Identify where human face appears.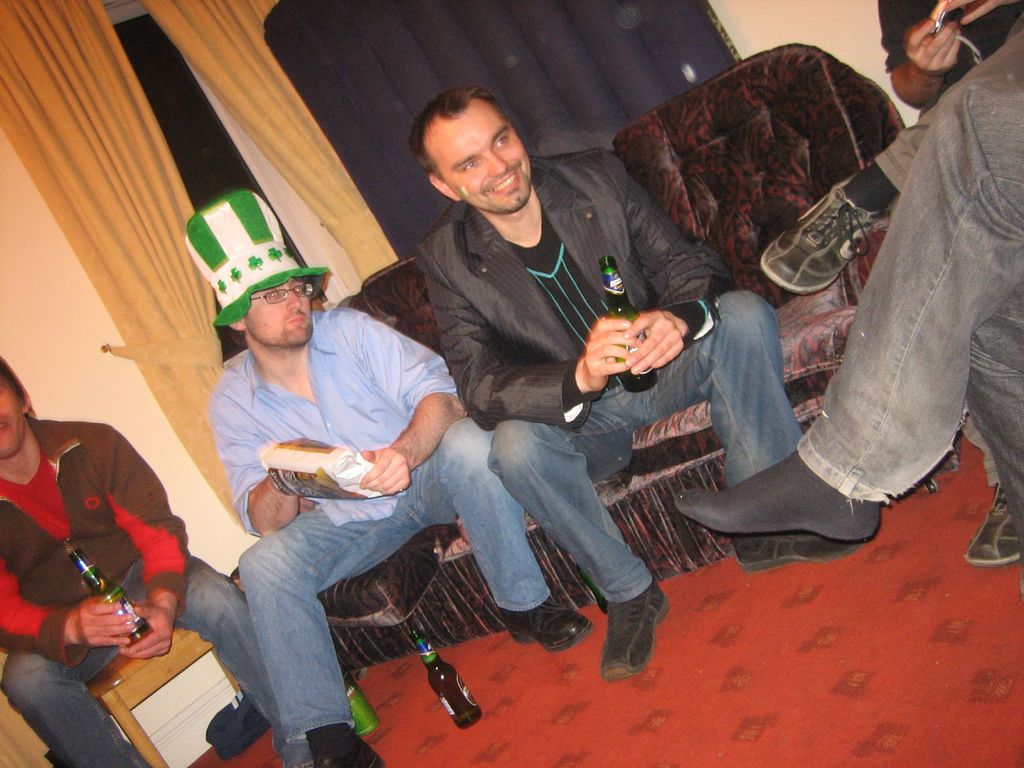
Appears at Rect(0, 377, 27, 458).
